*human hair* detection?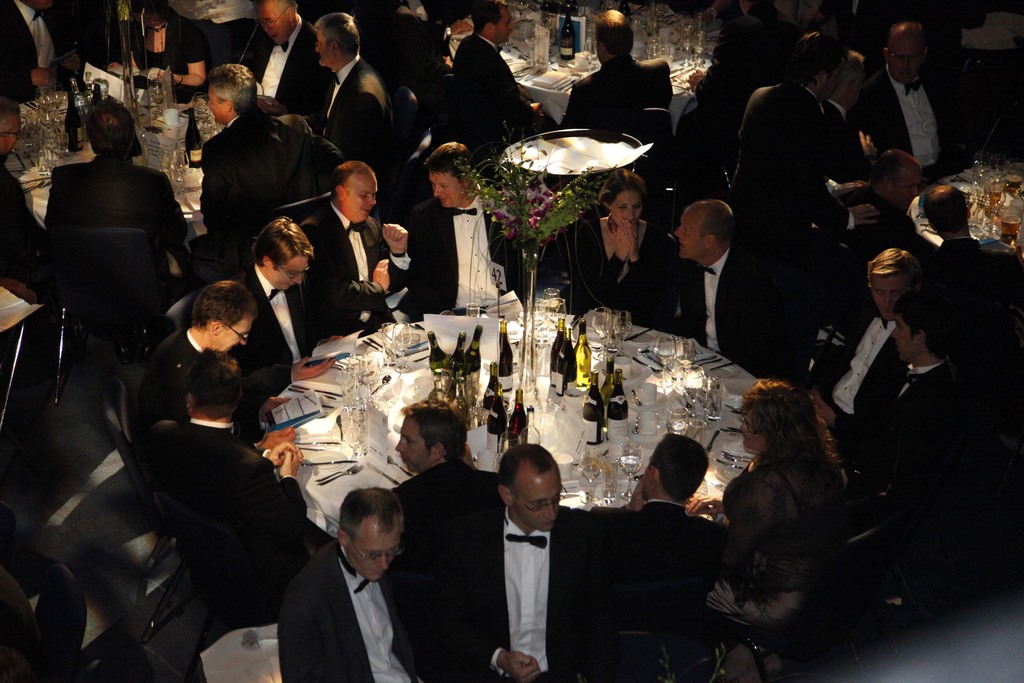
crop(189, 276, 257, 331)
